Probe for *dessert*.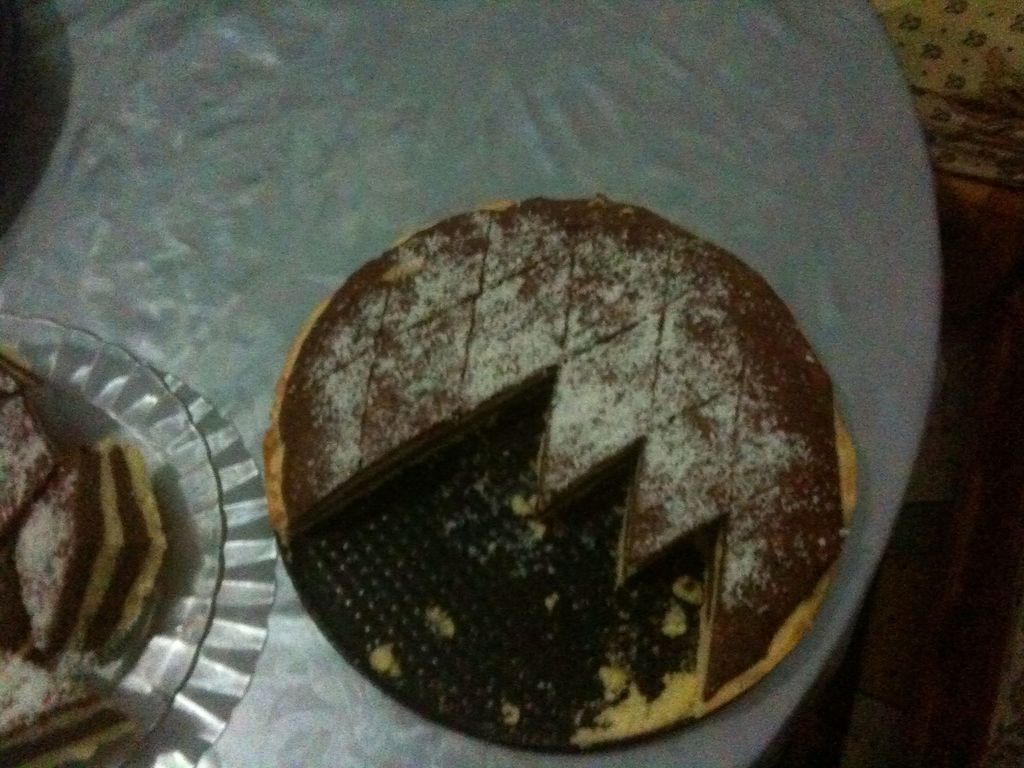
Probe result: {"left": 7, "top": 436, "right": 166, "bottom": 657}.
